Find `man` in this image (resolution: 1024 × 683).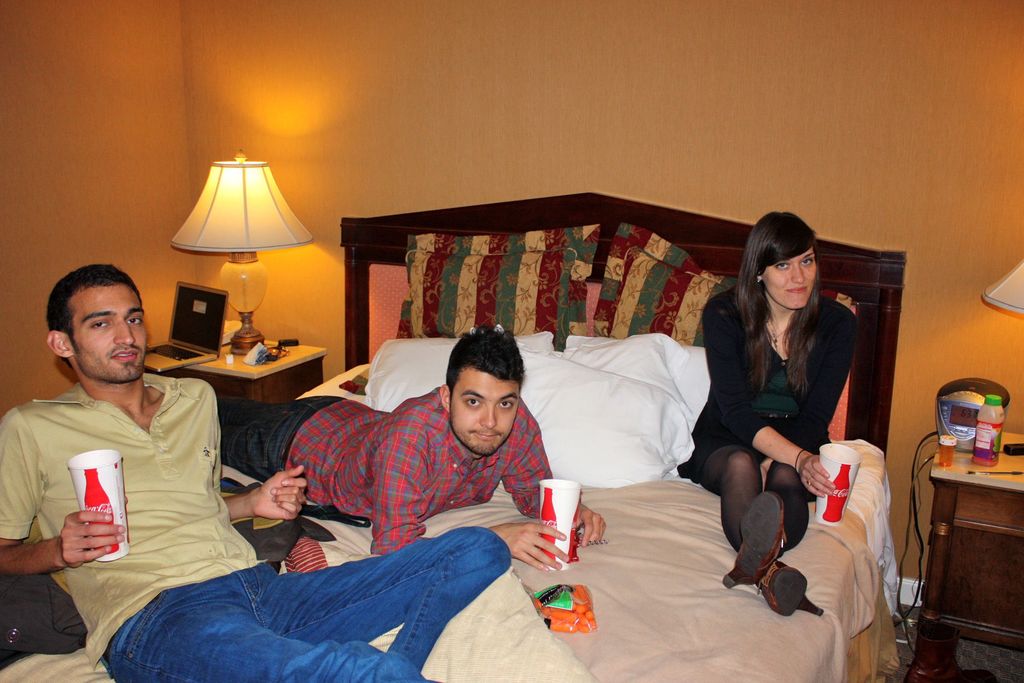
2,302,372,664.
